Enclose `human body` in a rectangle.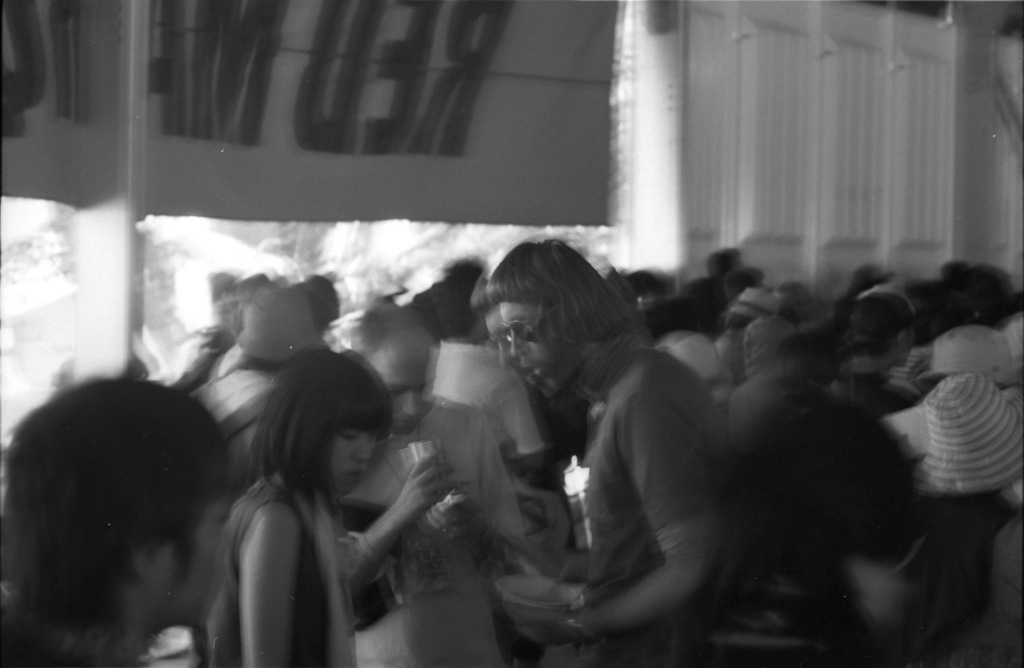
bbox(463, 235, 741, 654).
